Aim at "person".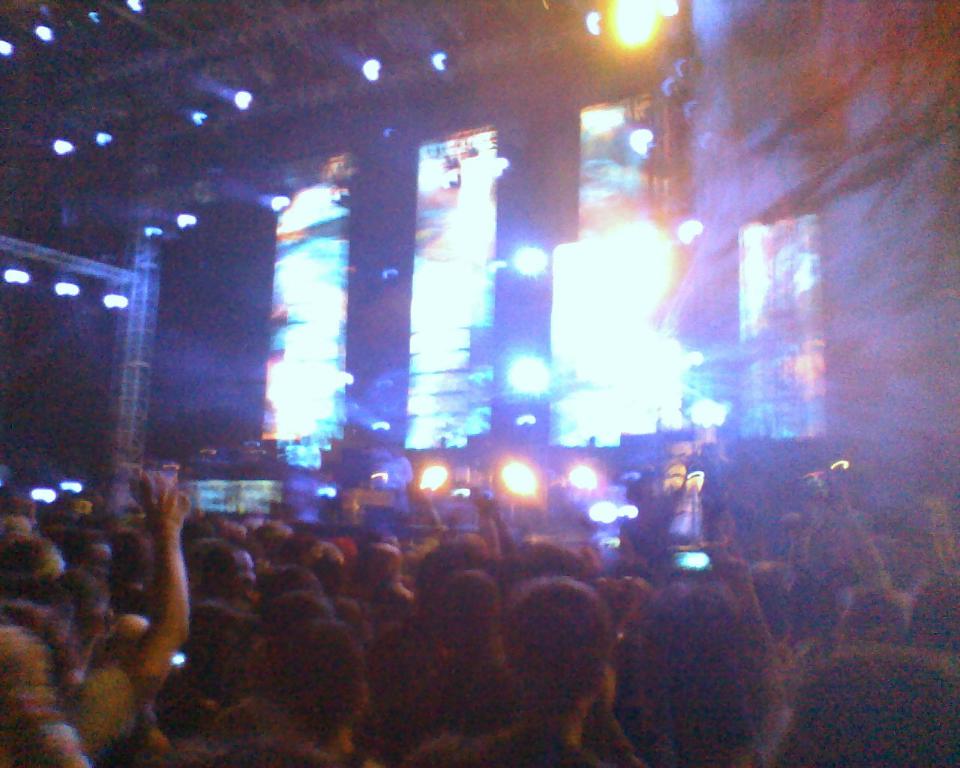
Aimed at [left=295, top=539, right=339, bottom=587].
